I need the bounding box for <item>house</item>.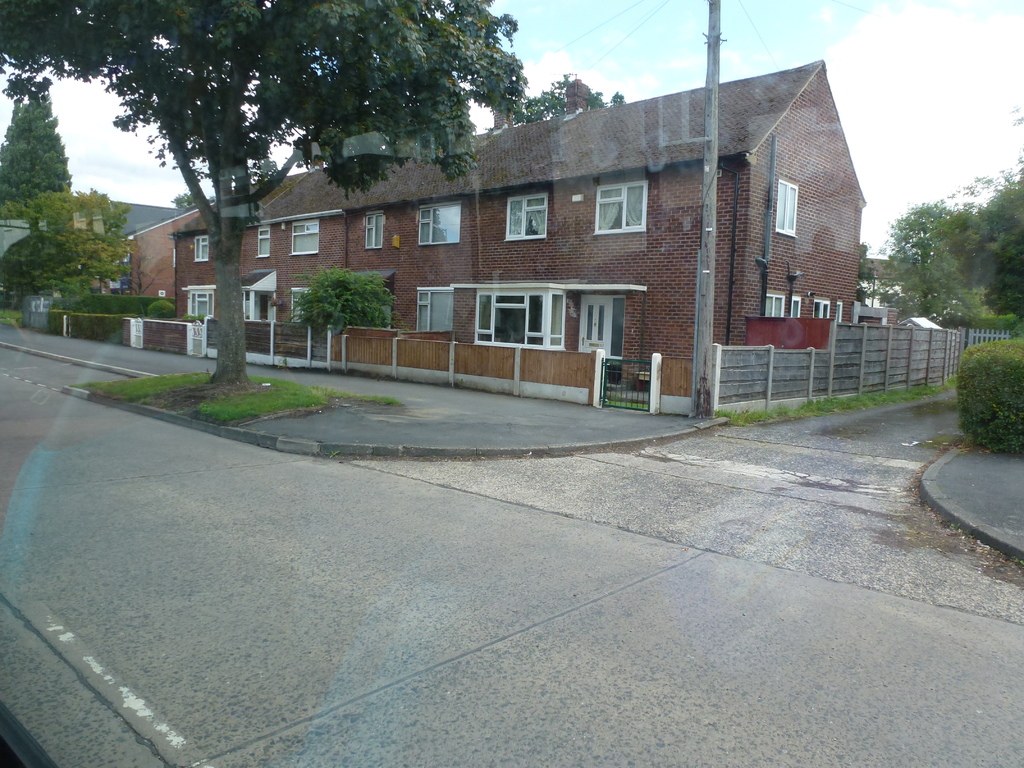
Here it is: {"x1": 13, "y1": 182, "x2": 190, "y2": 332}.
